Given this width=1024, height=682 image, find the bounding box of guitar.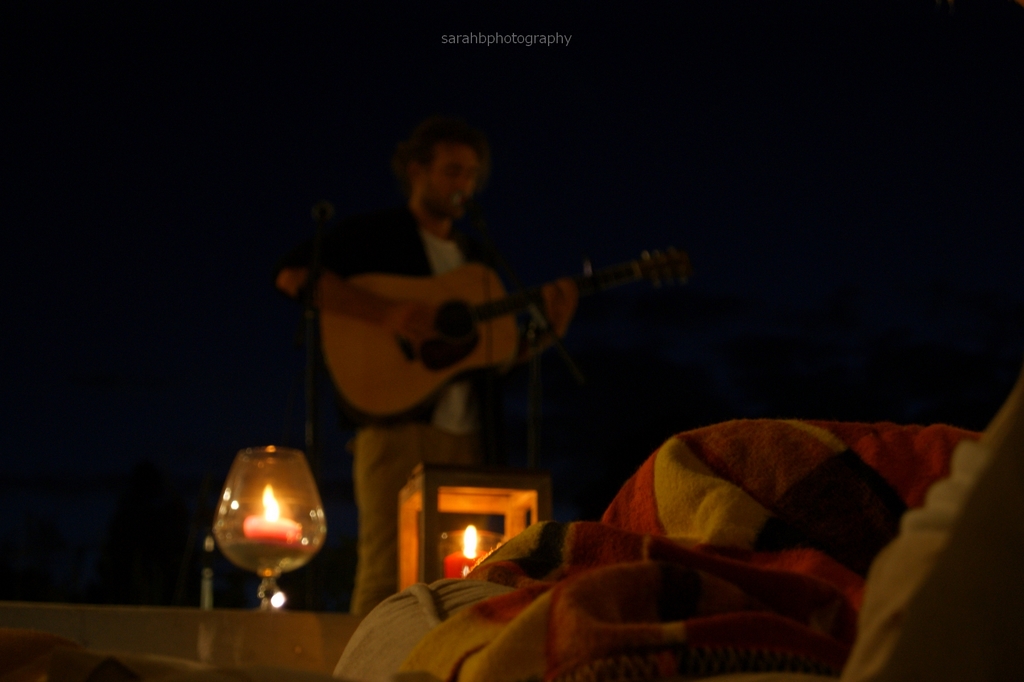
bbox=[300, 235, 687, 426].
